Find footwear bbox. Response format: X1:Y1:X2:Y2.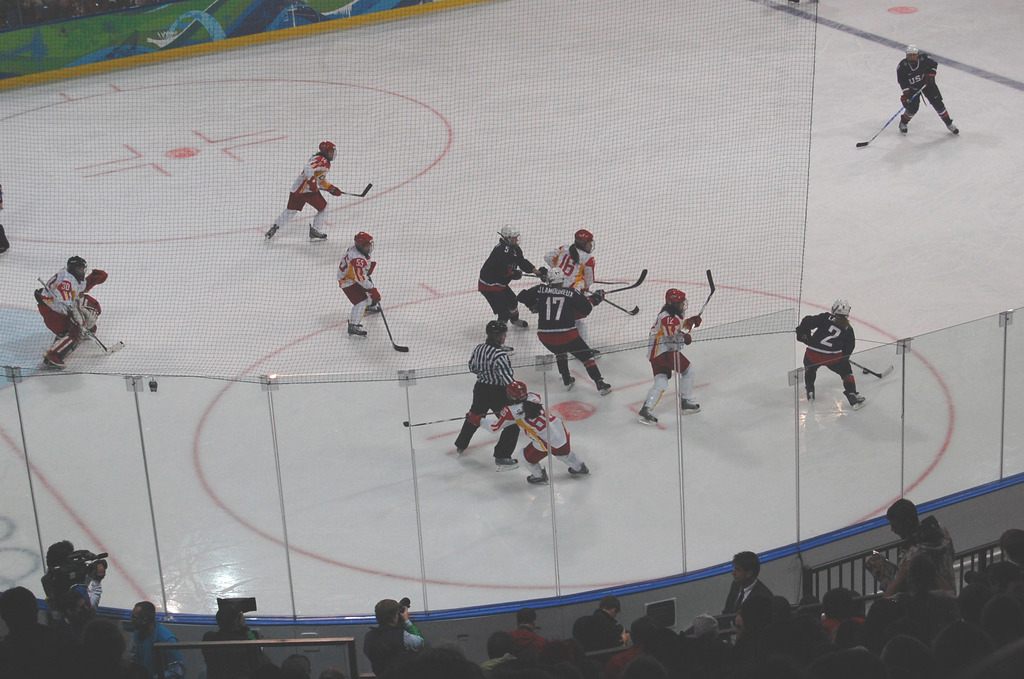
495:458:519:464.
